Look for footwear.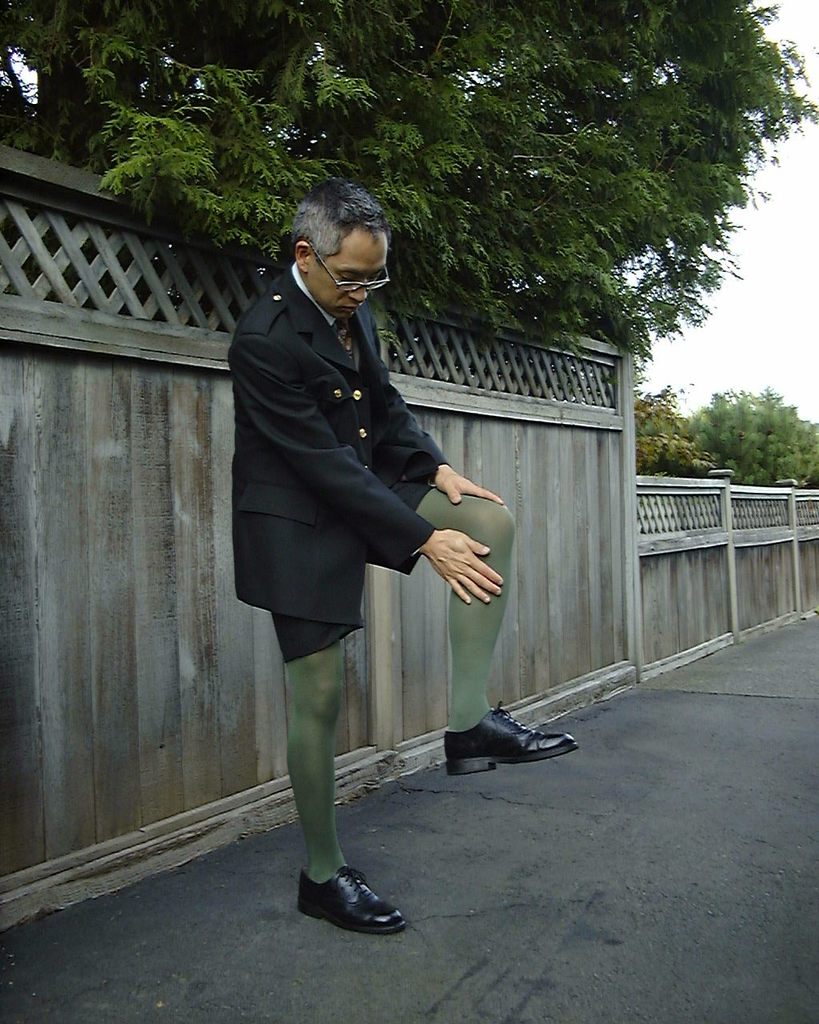
Found: bbox(441, 706, 580, 774).
